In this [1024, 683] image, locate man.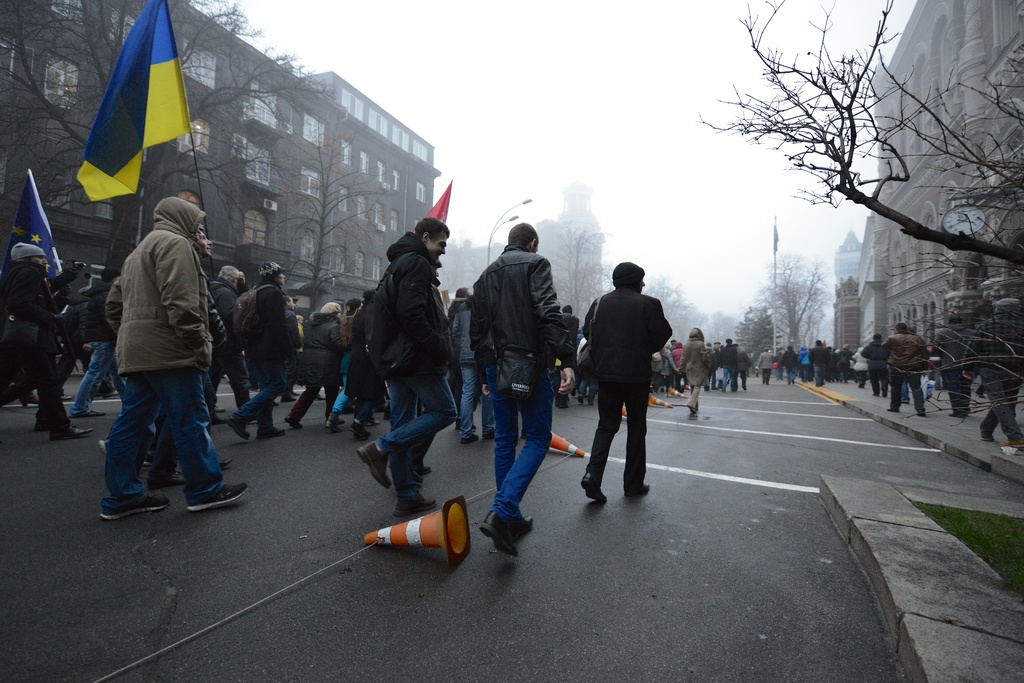
Bounding box: (95,195,249,519).
